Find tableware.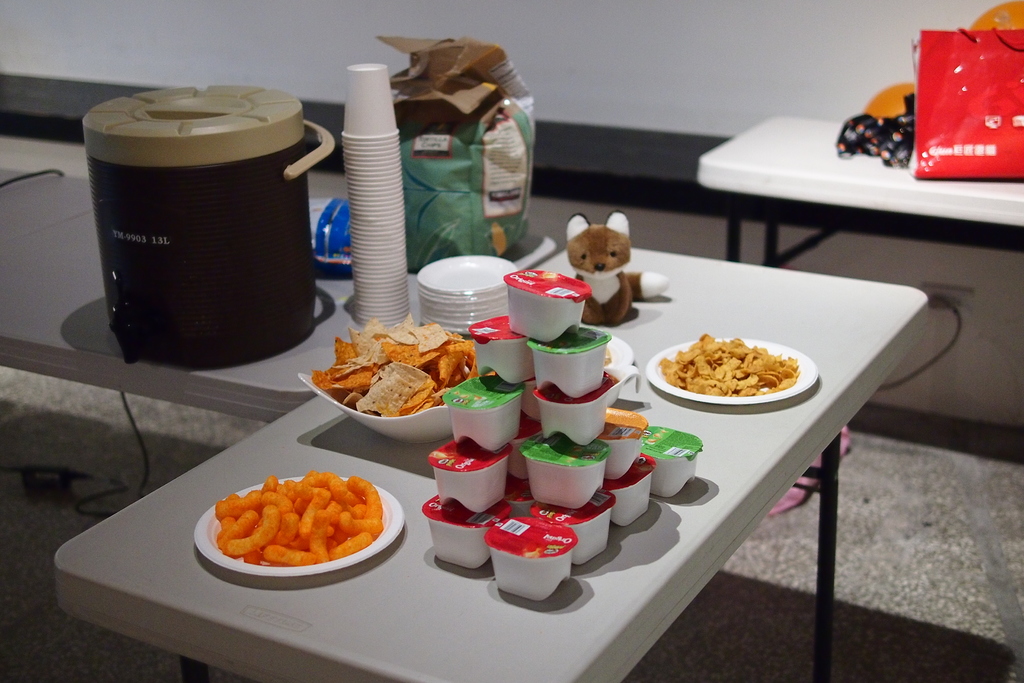
region(187, 478, 406, 582).
